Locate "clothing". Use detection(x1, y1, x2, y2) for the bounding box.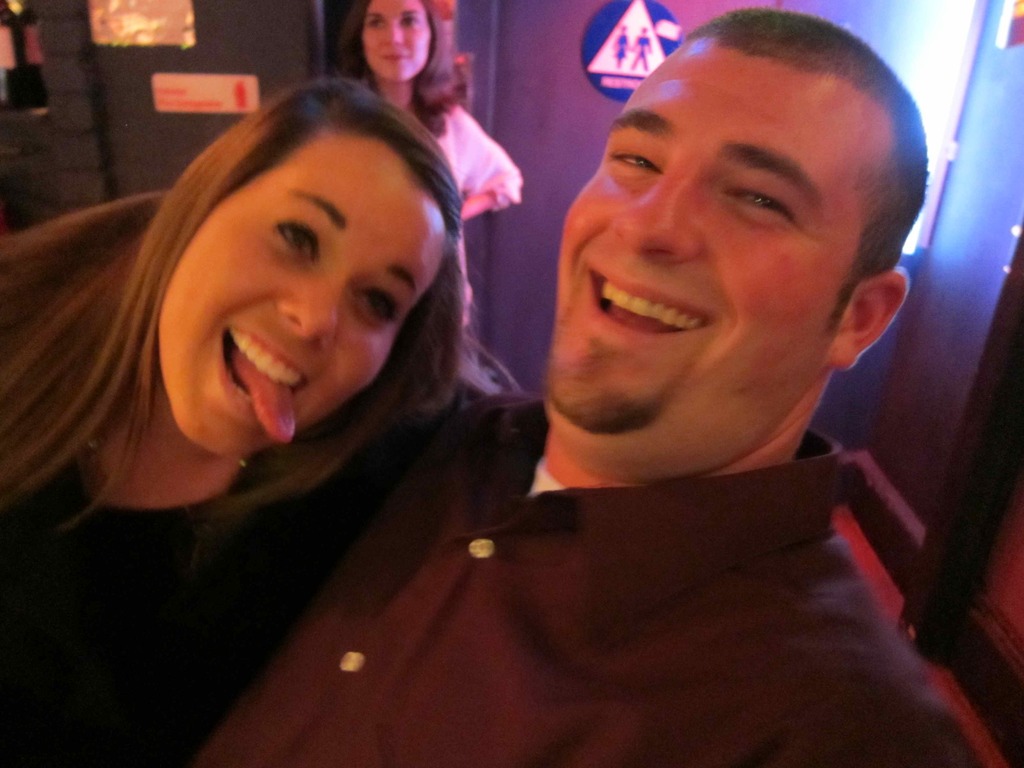
detection(306, 371, 982, 751).
